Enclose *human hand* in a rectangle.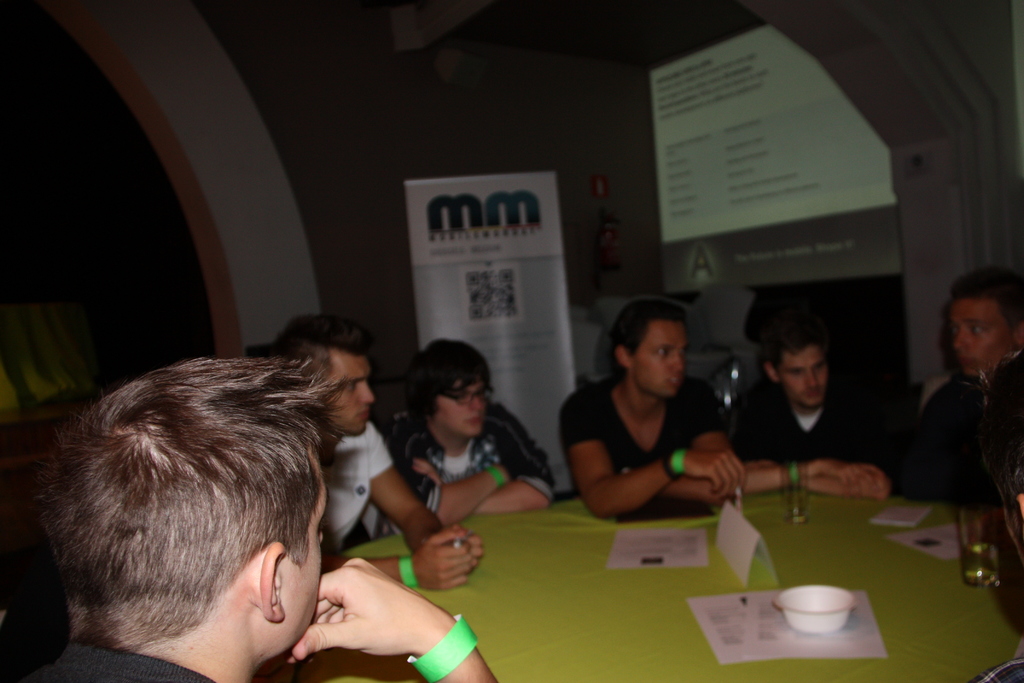
(x1=284, y1=561, x2=447, y2=673).
